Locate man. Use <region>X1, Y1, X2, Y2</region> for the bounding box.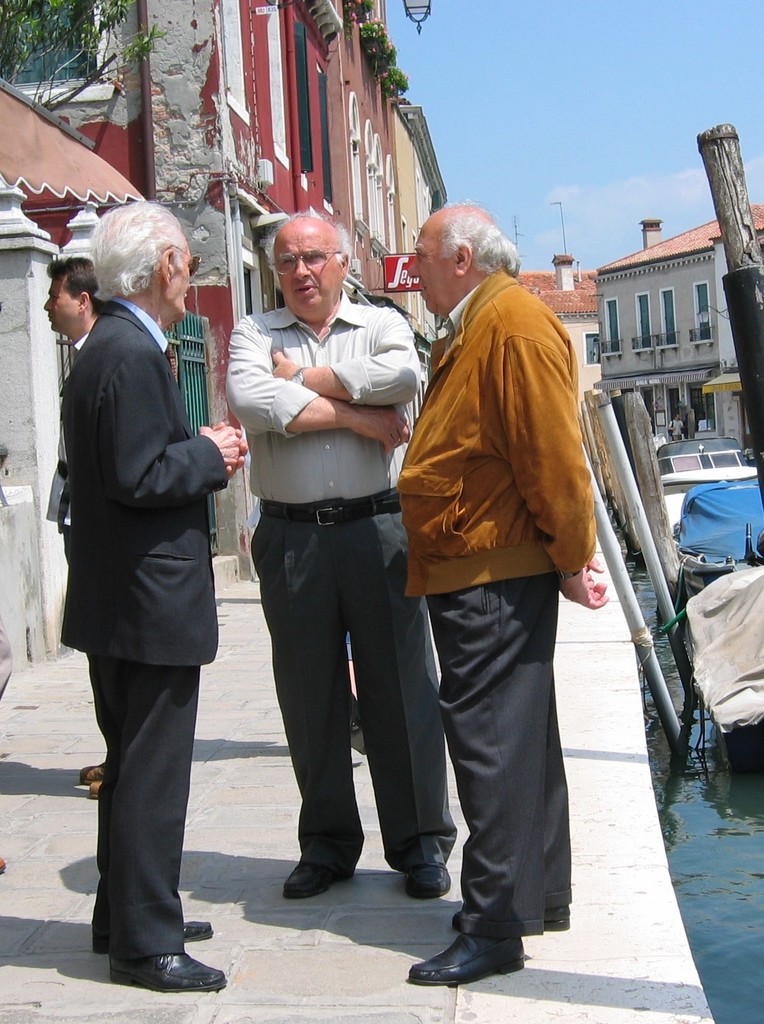
<region>667, 415, 686, 440</region>.
